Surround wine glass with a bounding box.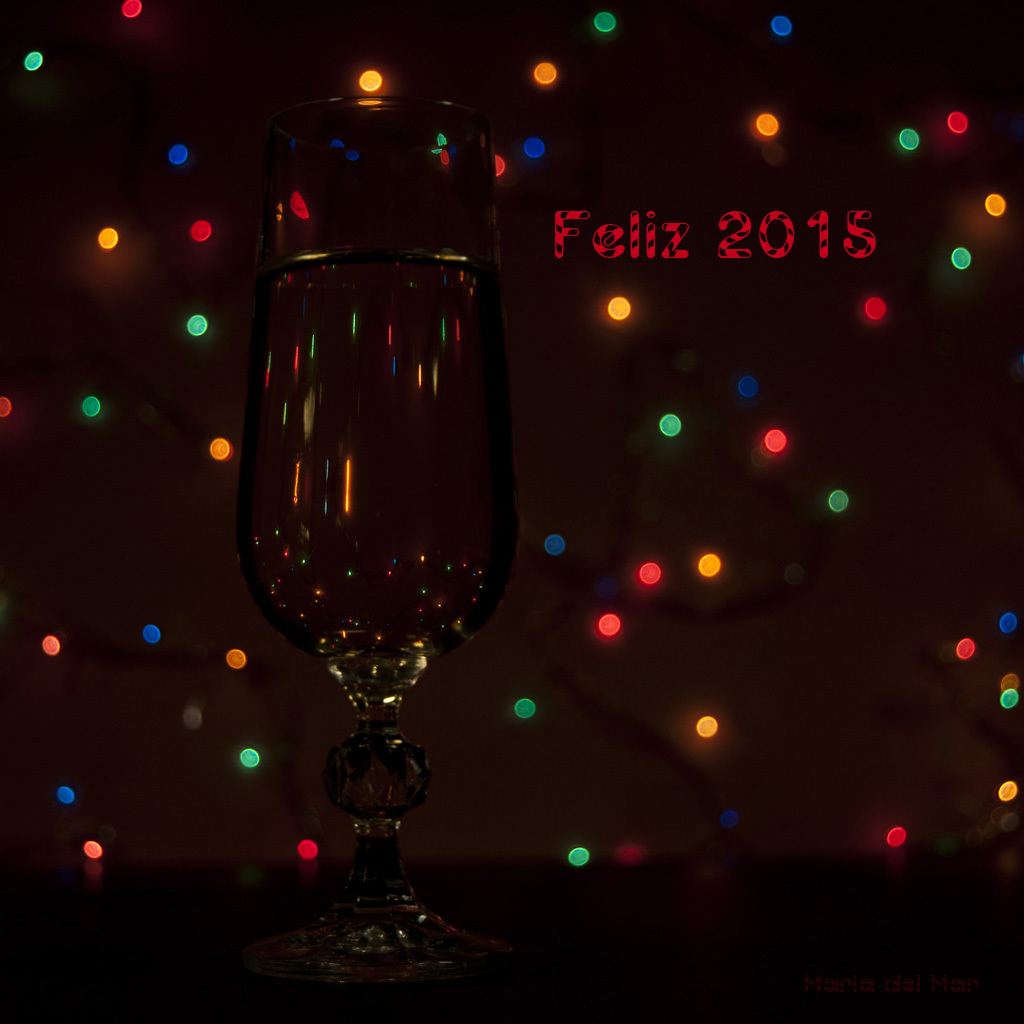
rect(234, 94, 519, 984).
